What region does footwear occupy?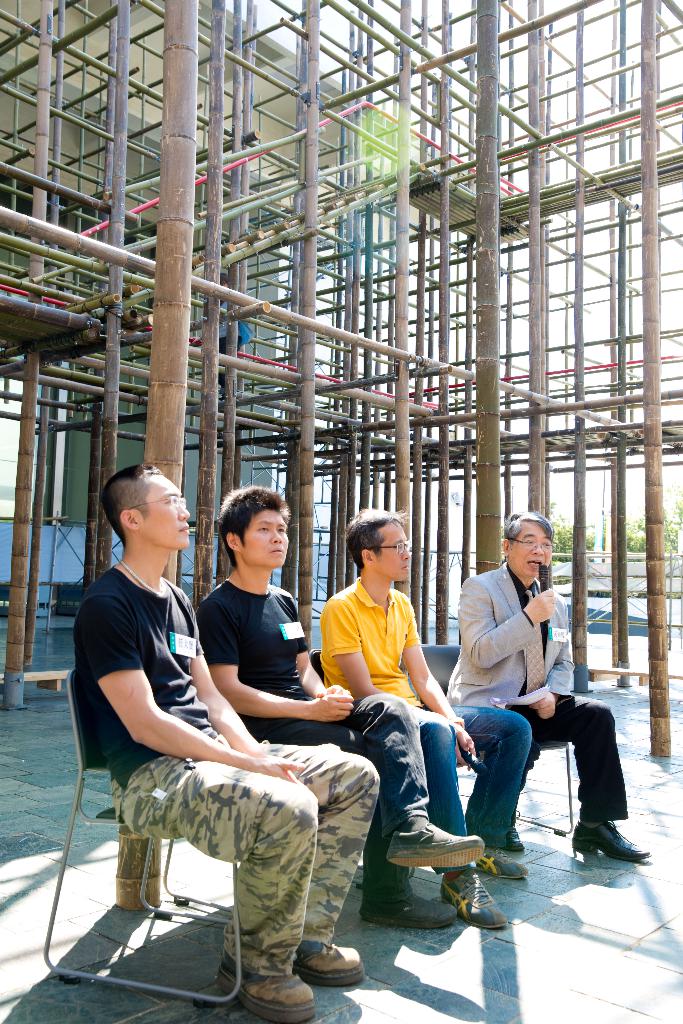
detection(440, 861, 507, 927).
